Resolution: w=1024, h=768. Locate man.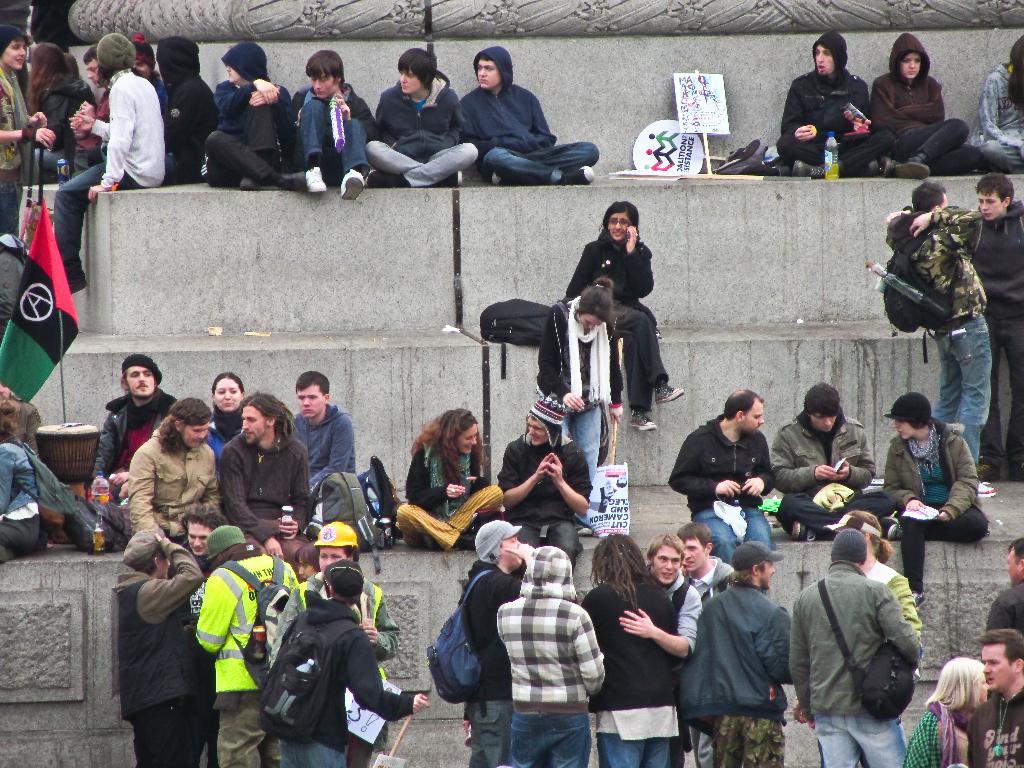
<box>772,383,897,540</box>.
